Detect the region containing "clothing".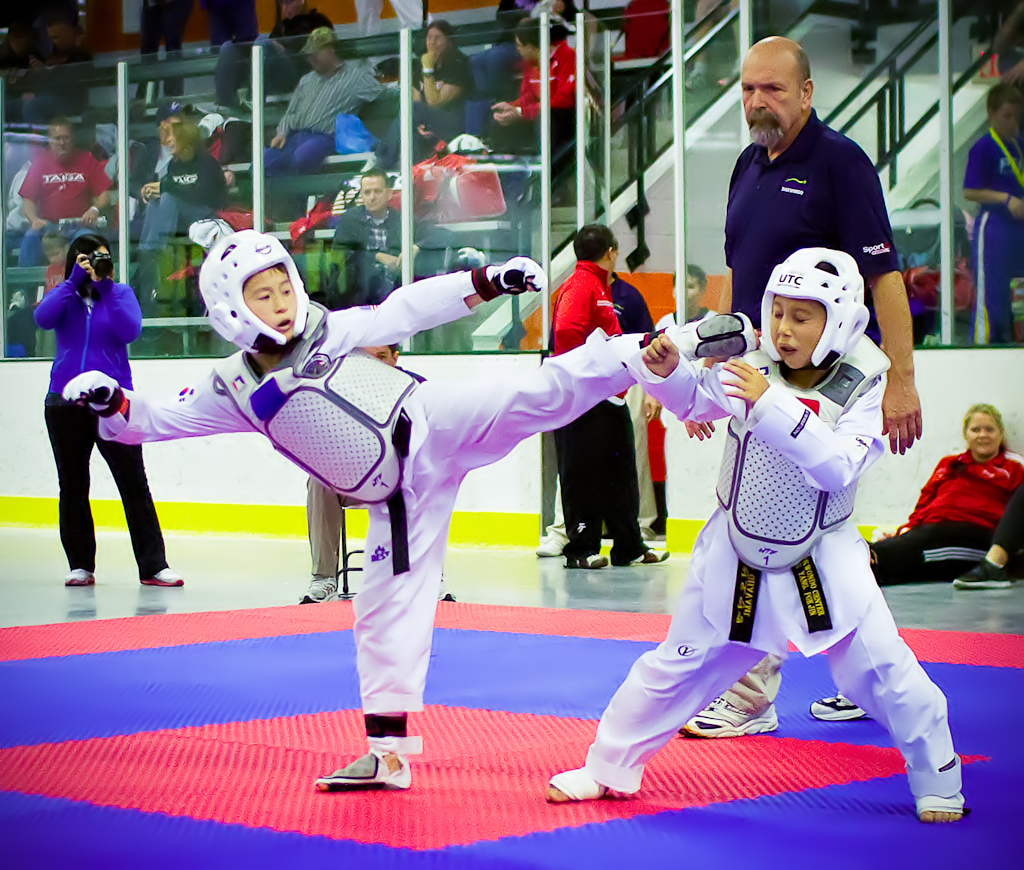
<region>964, 132, 1023, 342</region>.
